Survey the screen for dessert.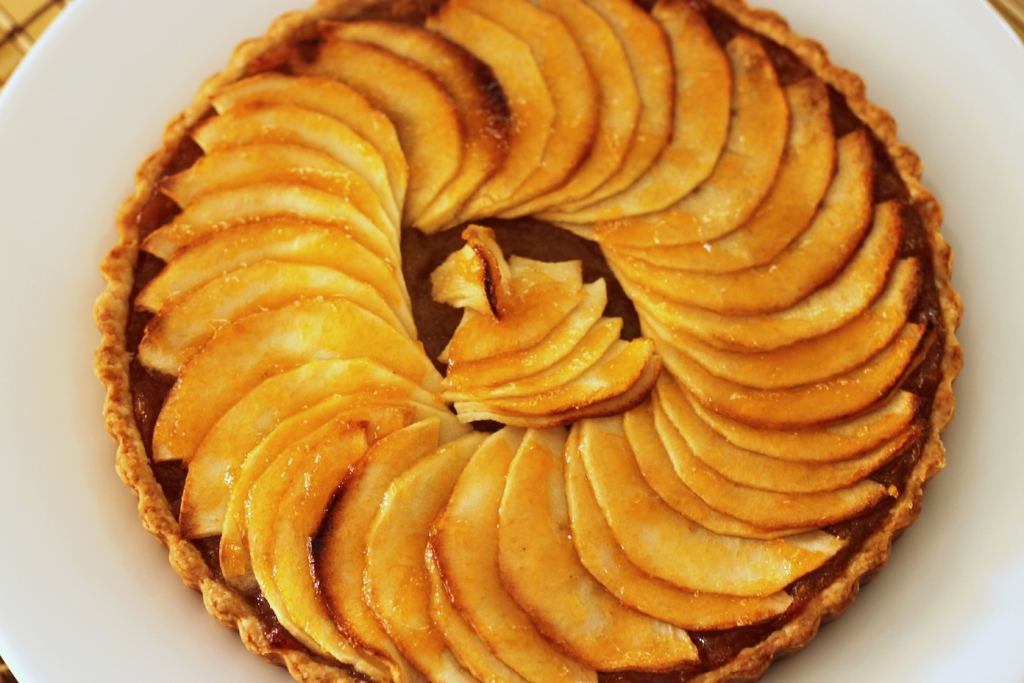
Survey found: box=[159, 130, 391, 213].
